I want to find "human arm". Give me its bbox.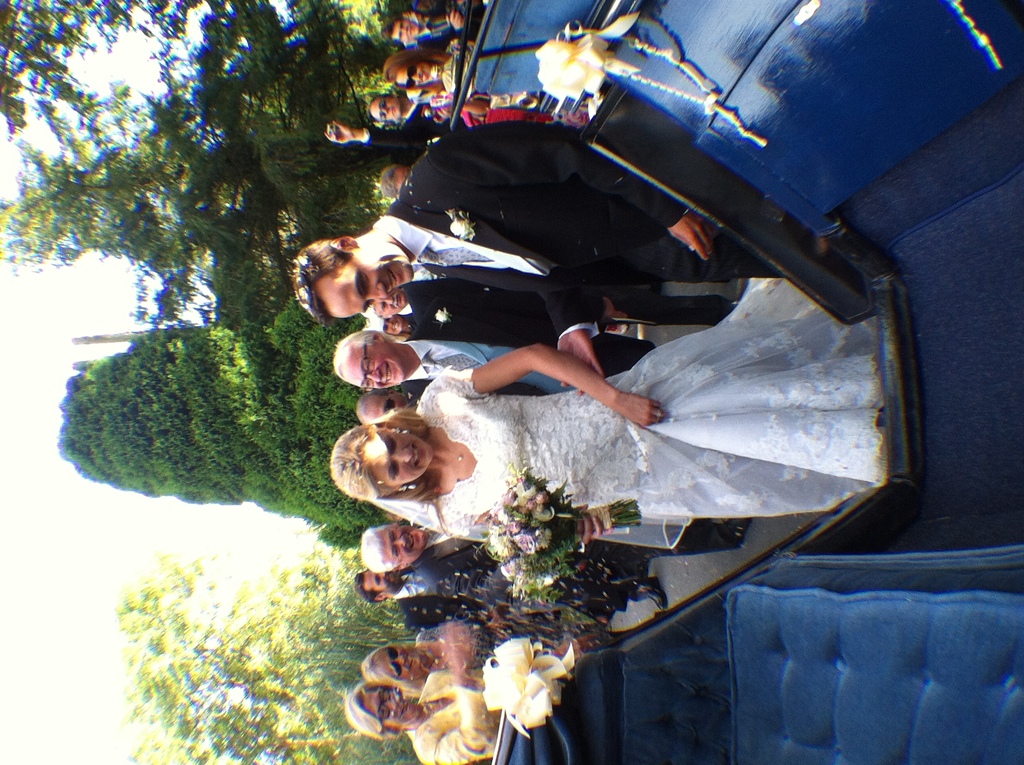
x1=414, y1=567, x2=526, y2=609.
